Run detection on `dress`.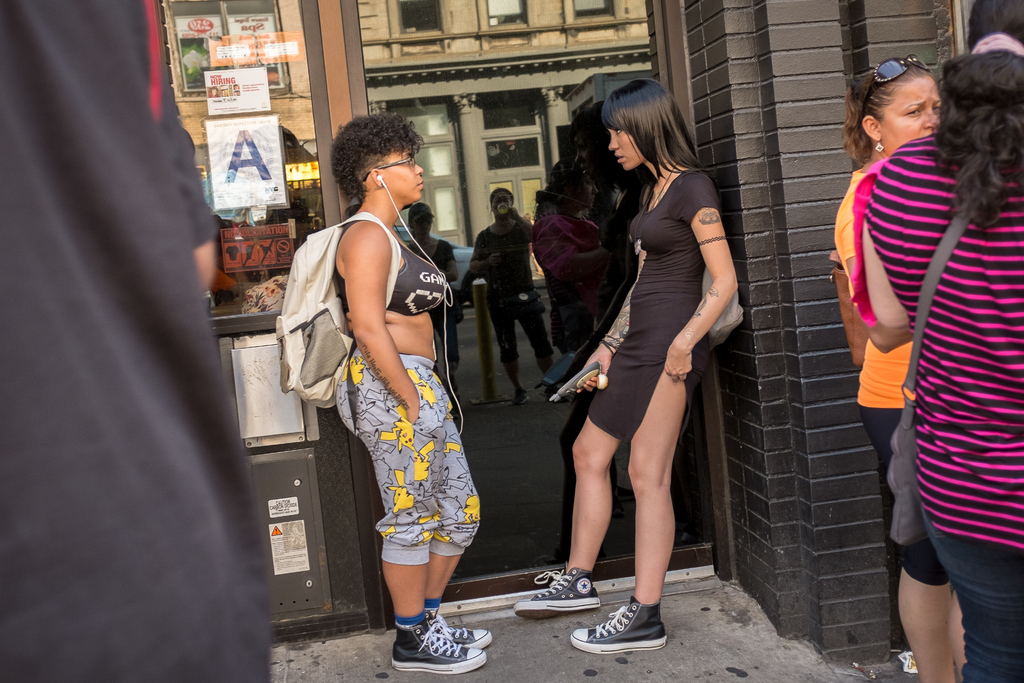
Result: x1=584, y1=165, x2=720, y2=441.
